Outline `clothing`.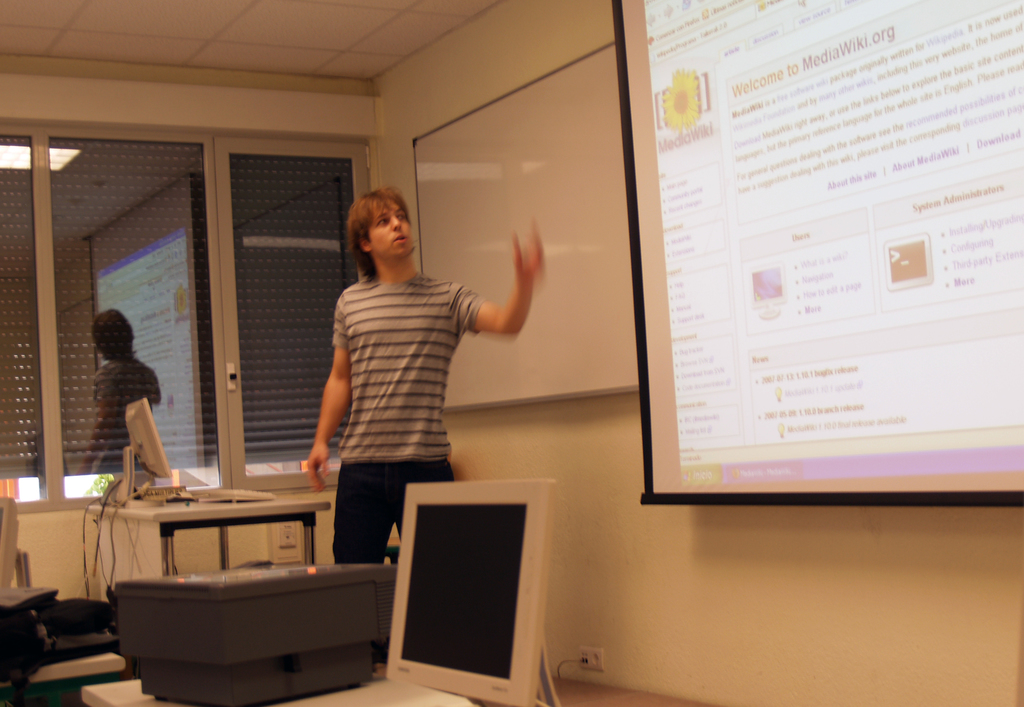
Outline: BBox(75, 352, 164, 478).
